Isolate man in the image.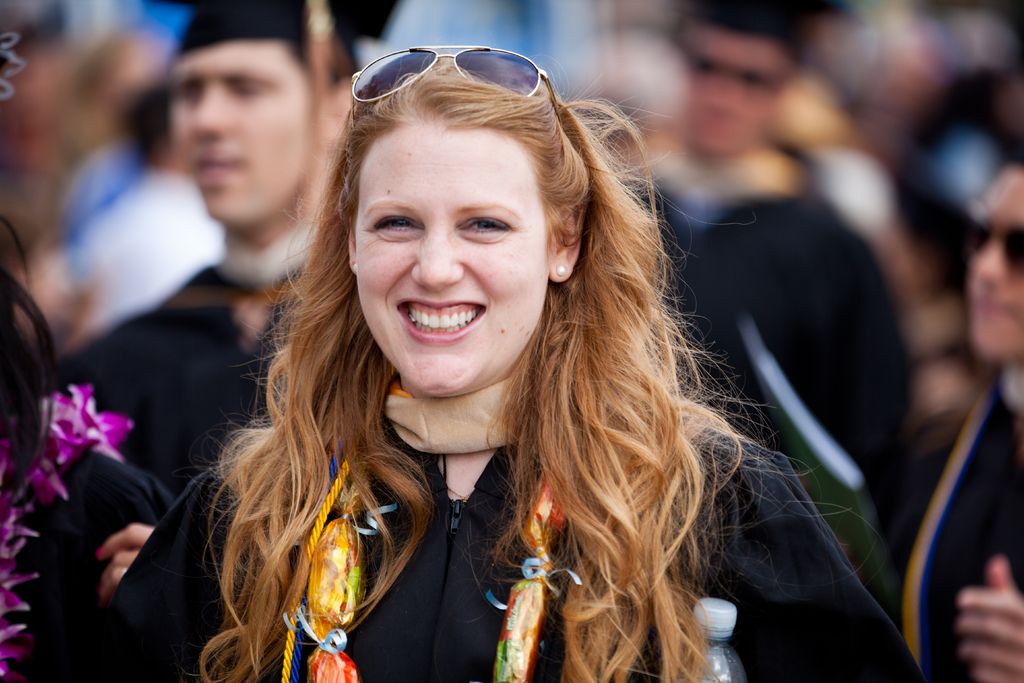
Isolated region: box(624, 0, 924, 467).
